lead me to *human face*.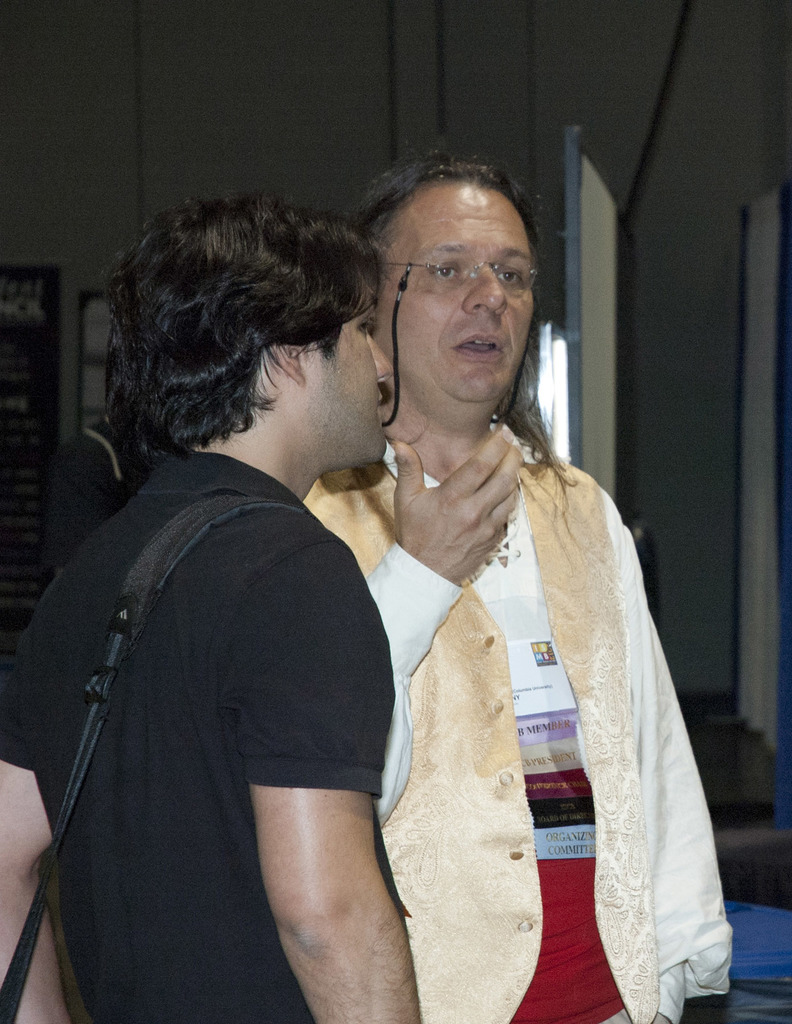
Lead to region(307, 291, 392, 456).
